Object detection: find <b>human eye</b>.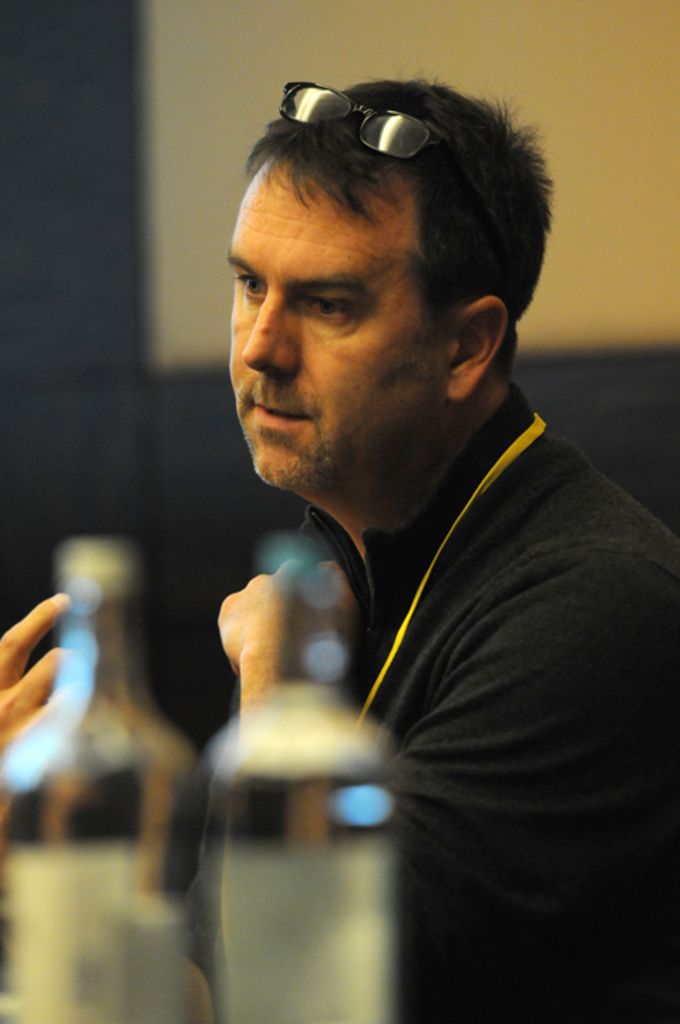
294,289,356,334.
